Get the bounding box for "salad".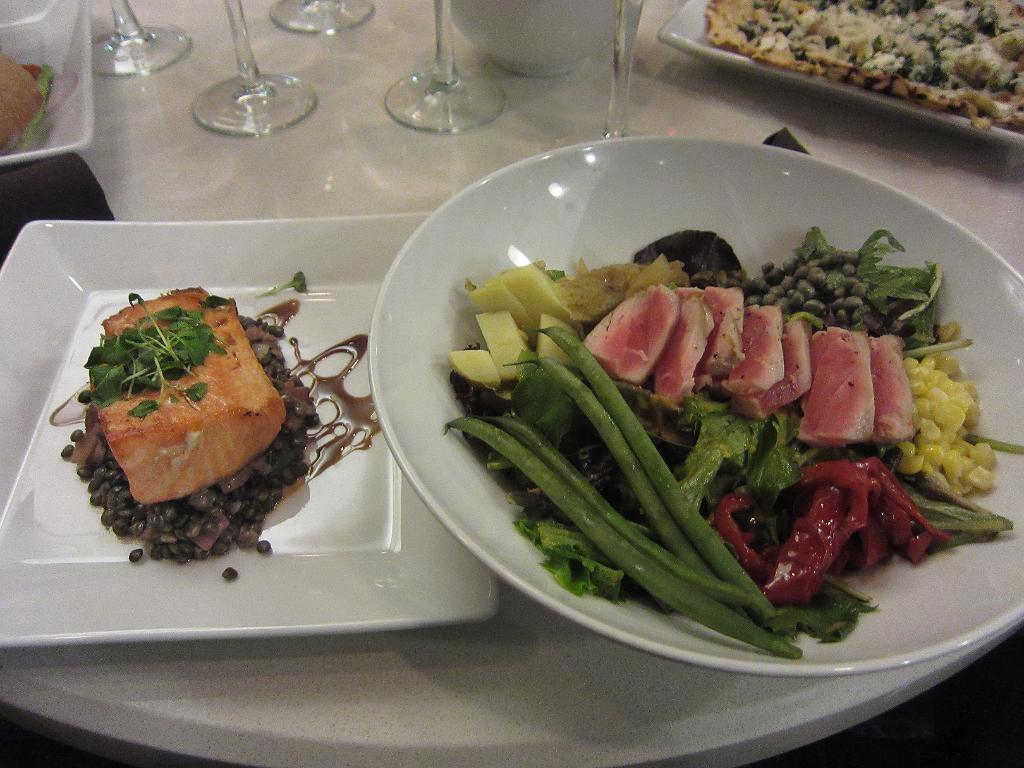
<region>444, 222, 1023, 666</region>.
